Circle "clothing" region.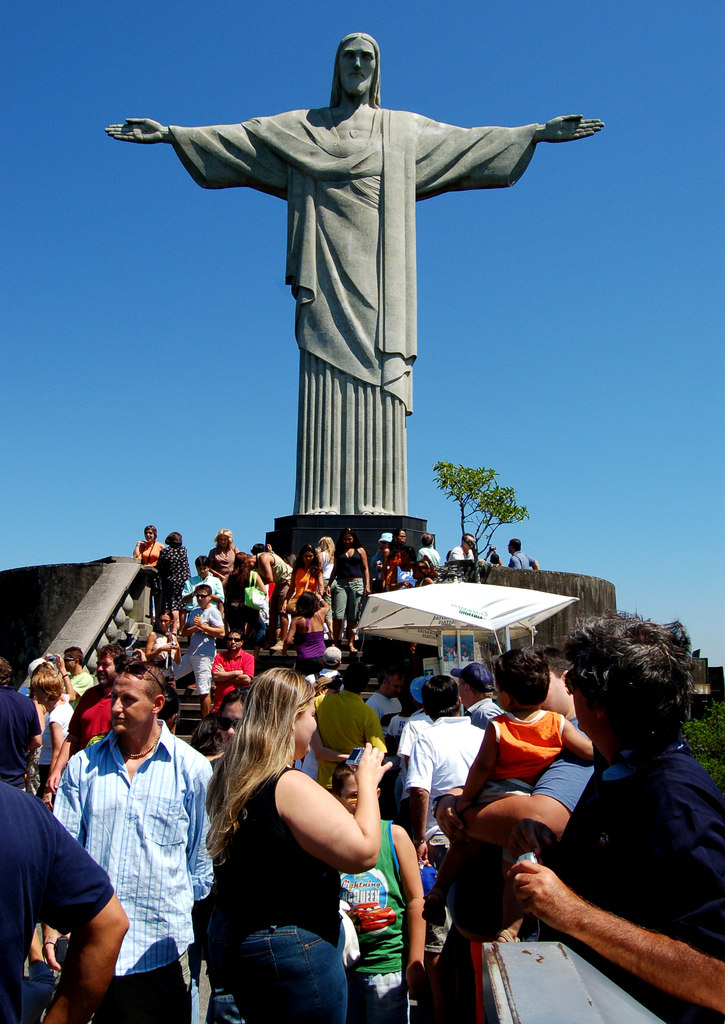
Region: <region>270, 550, 293, 613</region>.
